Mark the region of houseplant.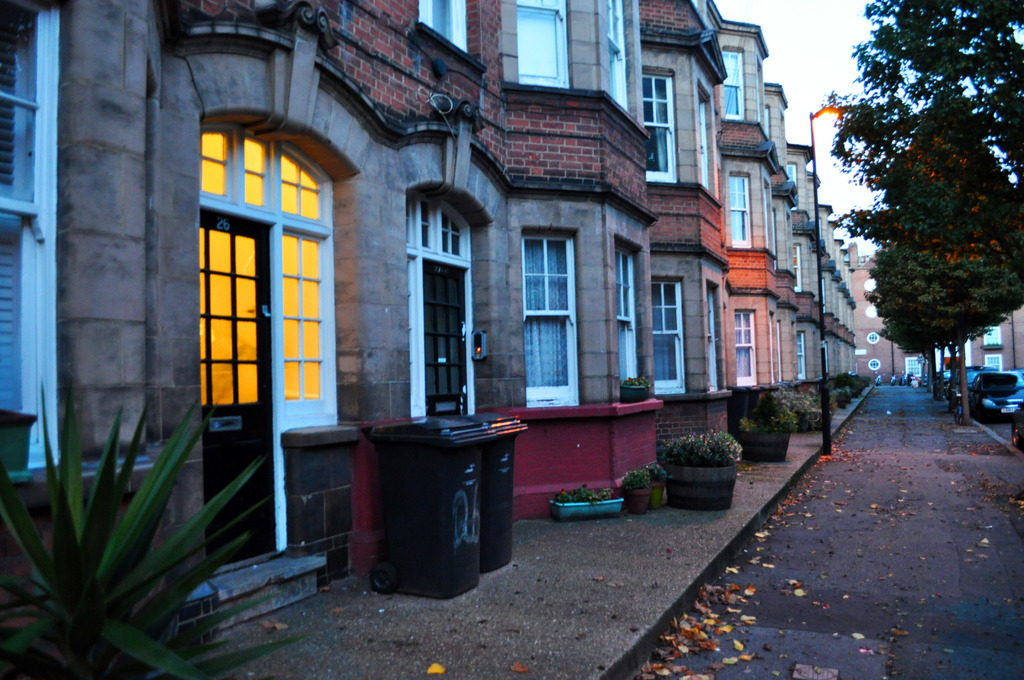
Region: (x1=732, y1=387, x2=801, y2=464).
